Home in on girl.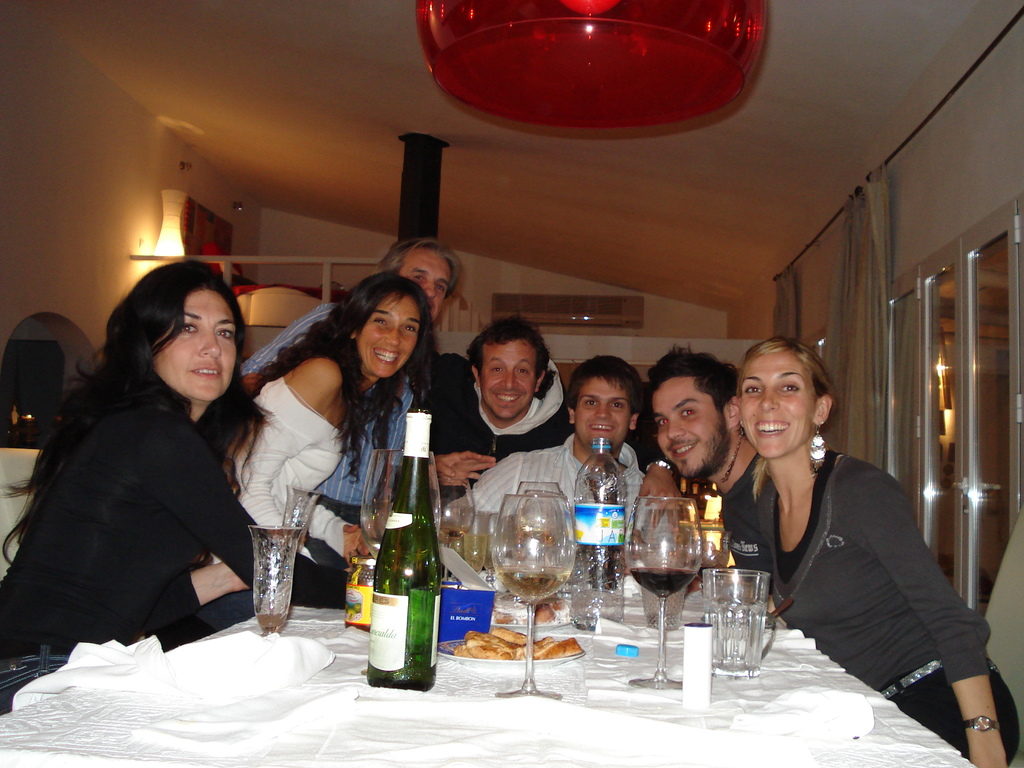
Homed in at x1=0, y1=261, x2=257, y2=677.
